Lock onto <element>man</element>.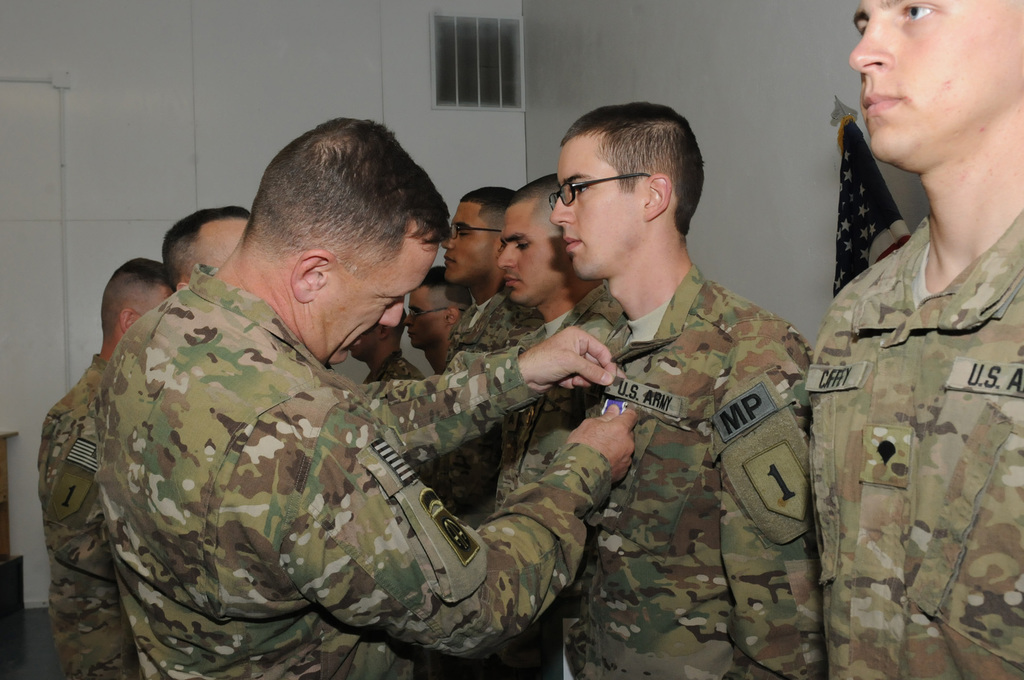
Locked: [351, 297, 421, 380].
